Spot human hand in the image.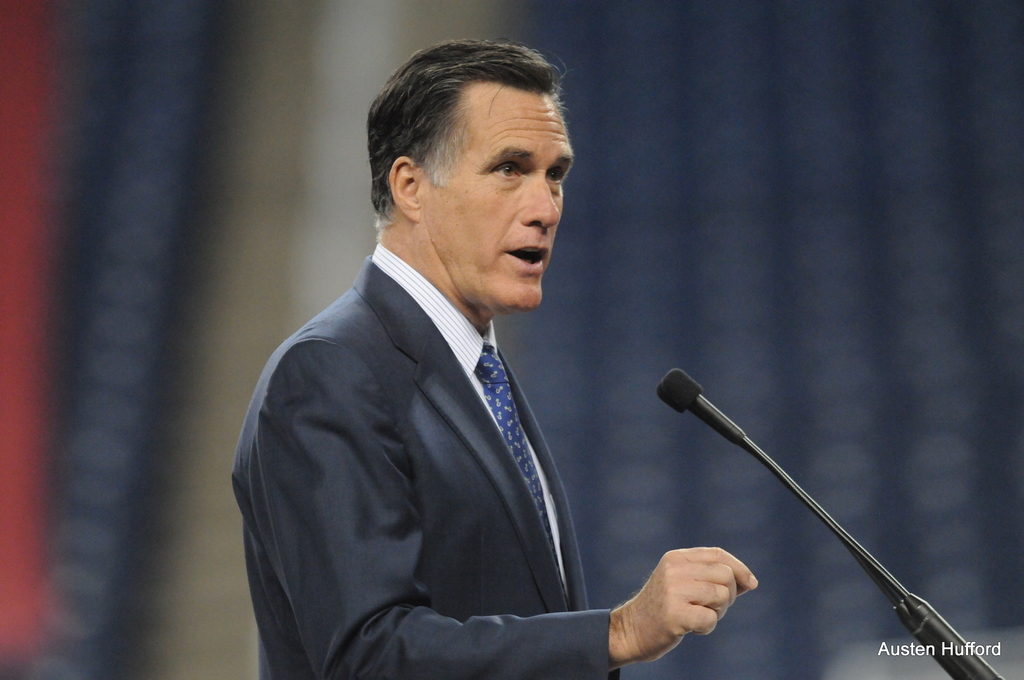
human hand found at bbox=(634, 551, 772, 648).
